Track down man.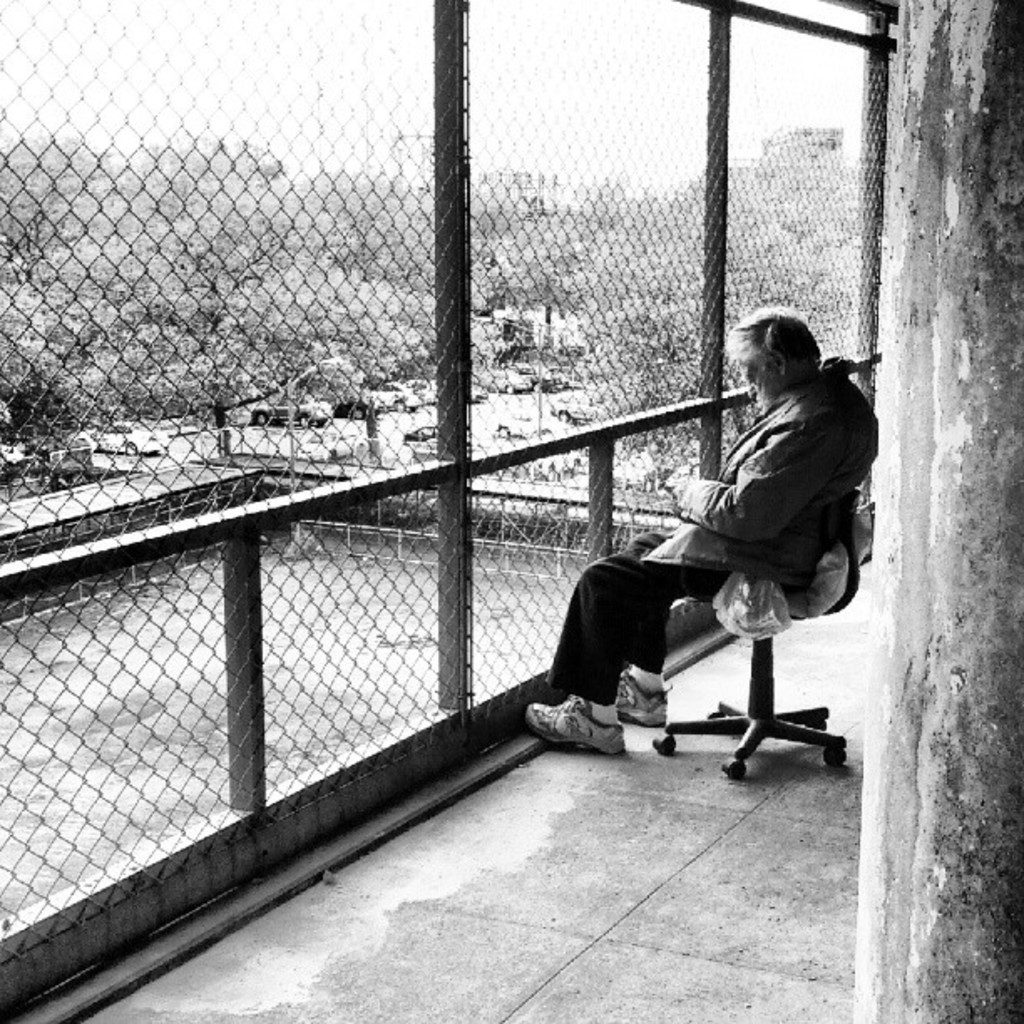
Tracked to {"x1": 499, "y1": 298, "x2": 870, "y2": 776}.
